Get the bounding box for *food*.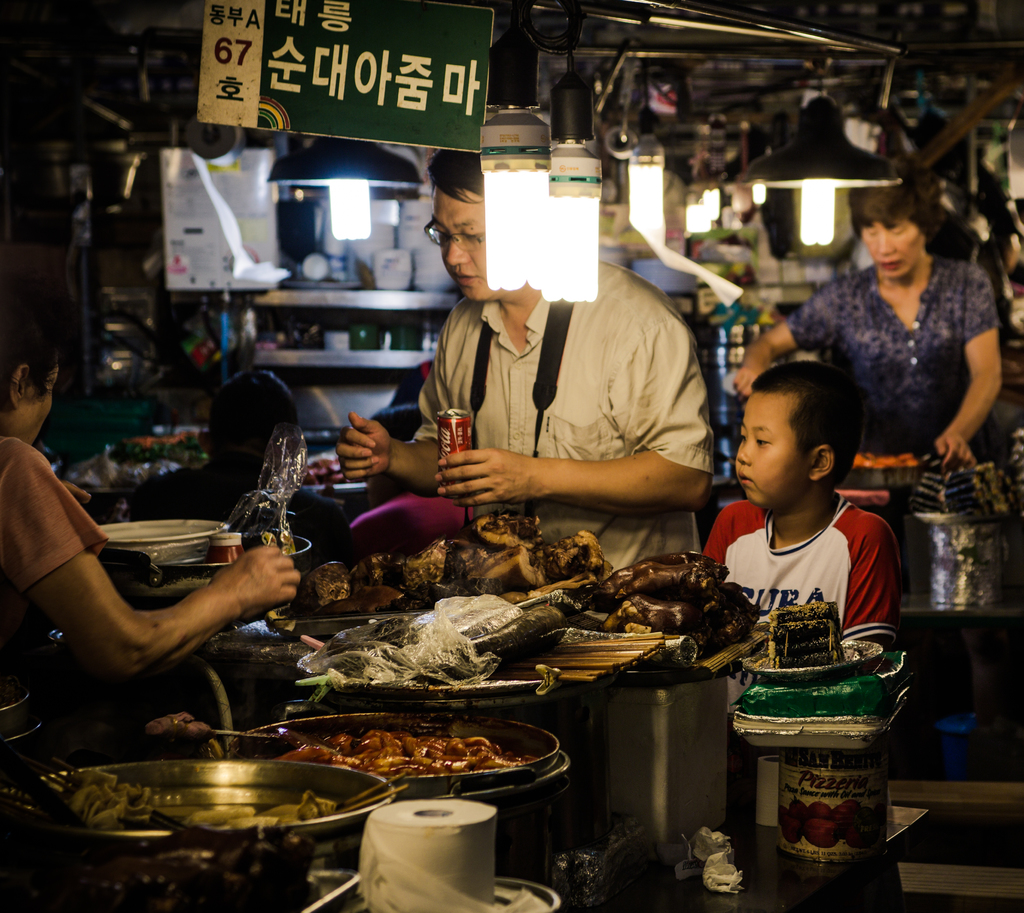
locate(856, 447, 922, 478).
